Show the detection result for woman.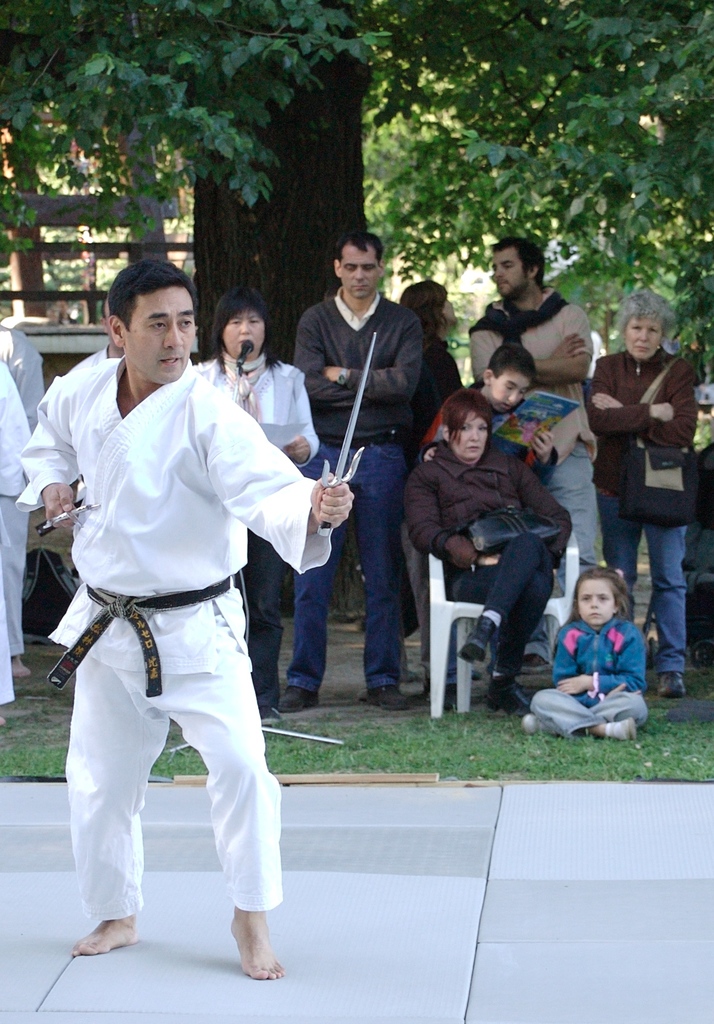
x1=405 y1=385 x2=571 y2=714.
